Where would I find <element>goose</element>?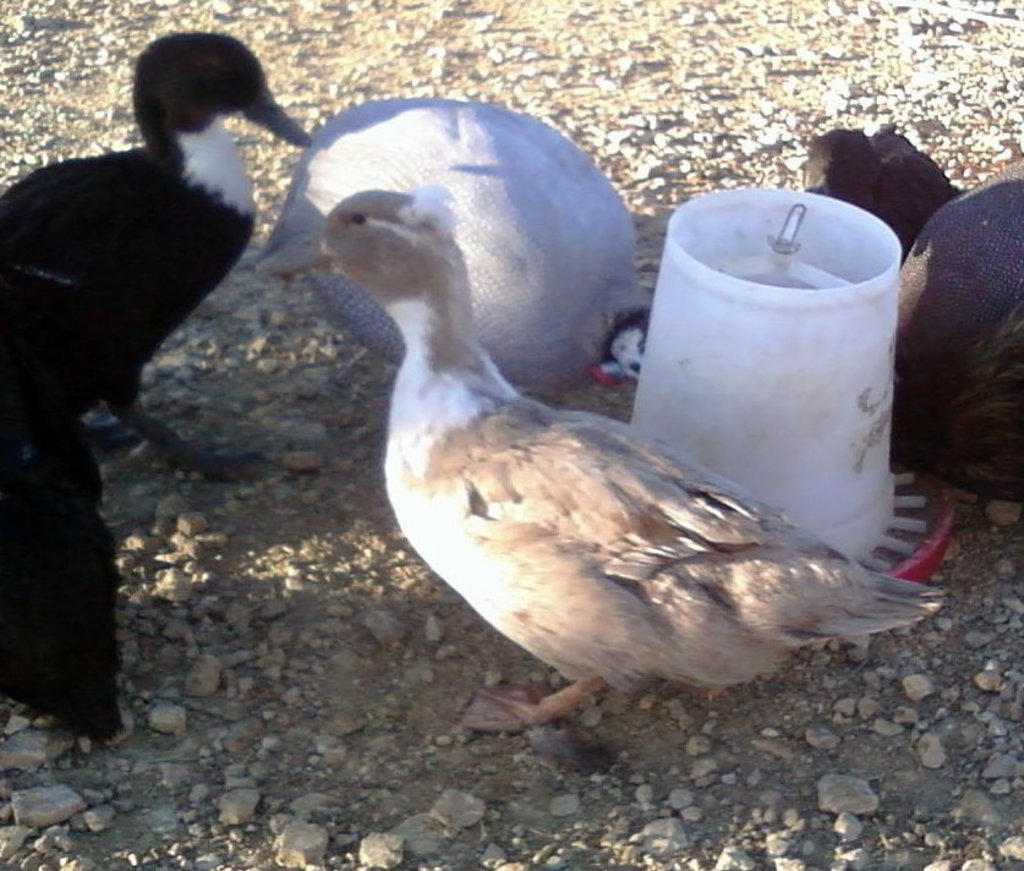
At bbox=[262, 91, 651, 383].
